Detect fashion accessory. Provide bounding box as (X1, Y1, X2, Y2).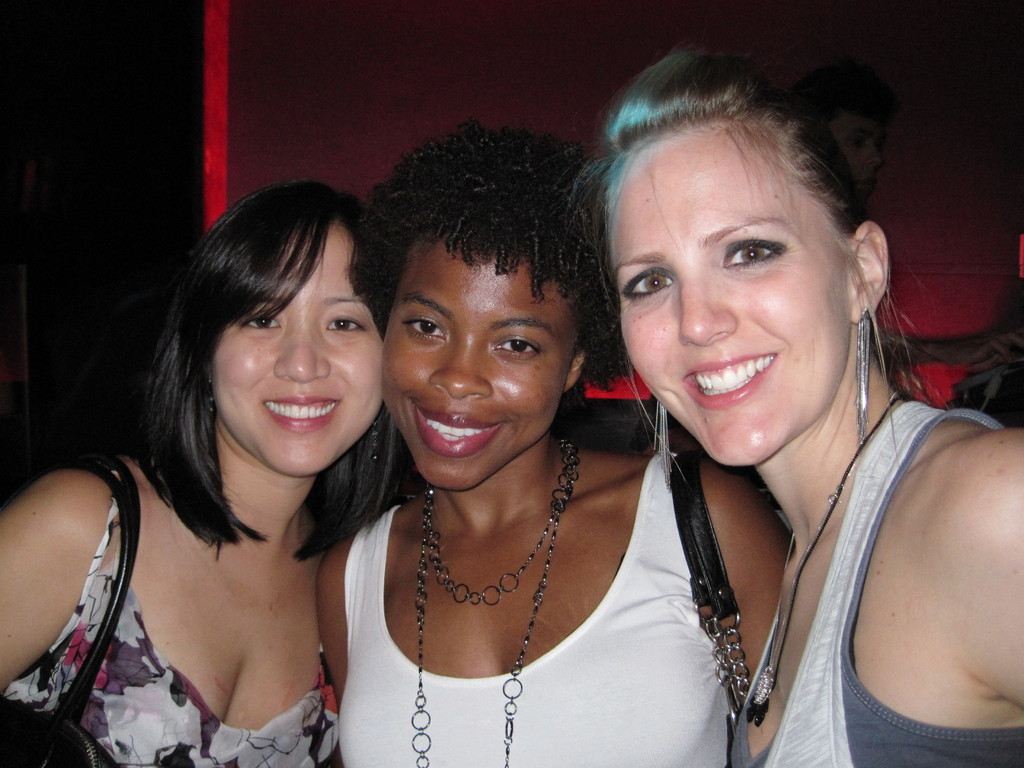
(747, 389, 906, 724).
